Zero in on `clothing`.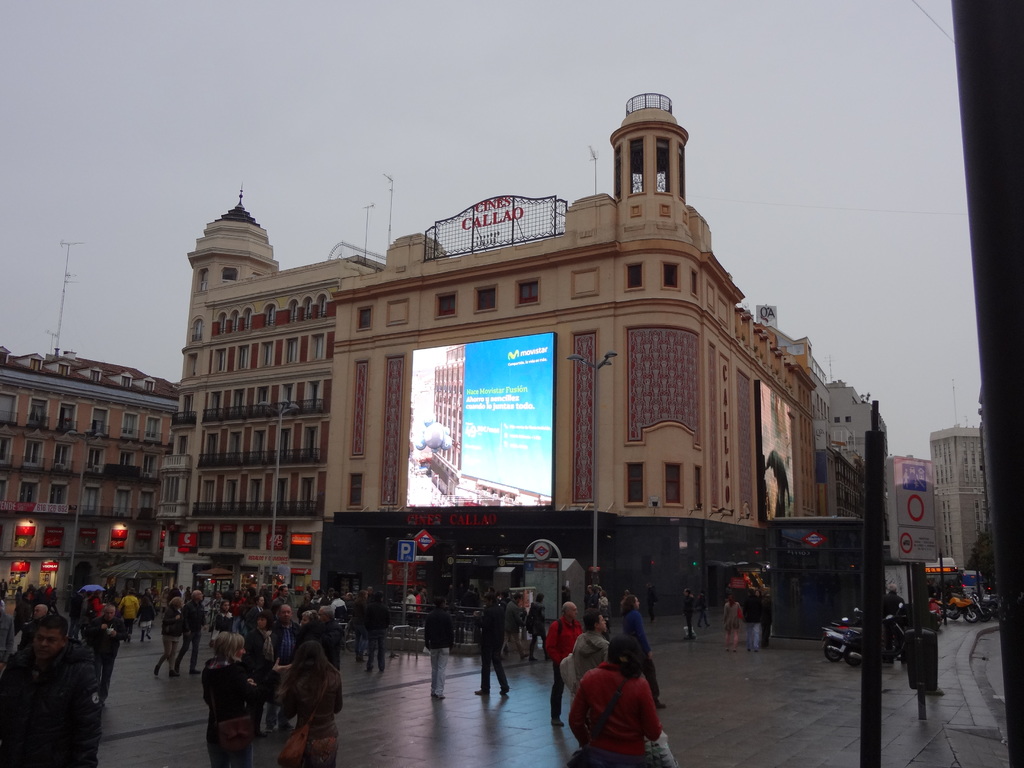
Zeroed in: (left=268, top=618, right=296, bottom=726).
